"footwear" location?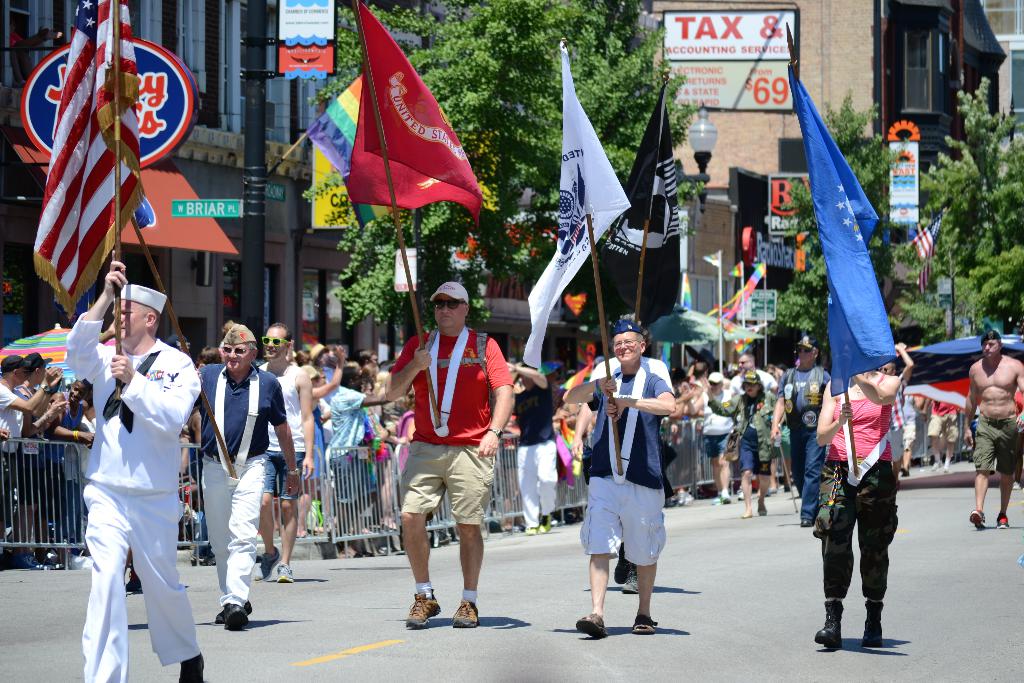
(x1=275, y1=562, x2=295, y2=578)
